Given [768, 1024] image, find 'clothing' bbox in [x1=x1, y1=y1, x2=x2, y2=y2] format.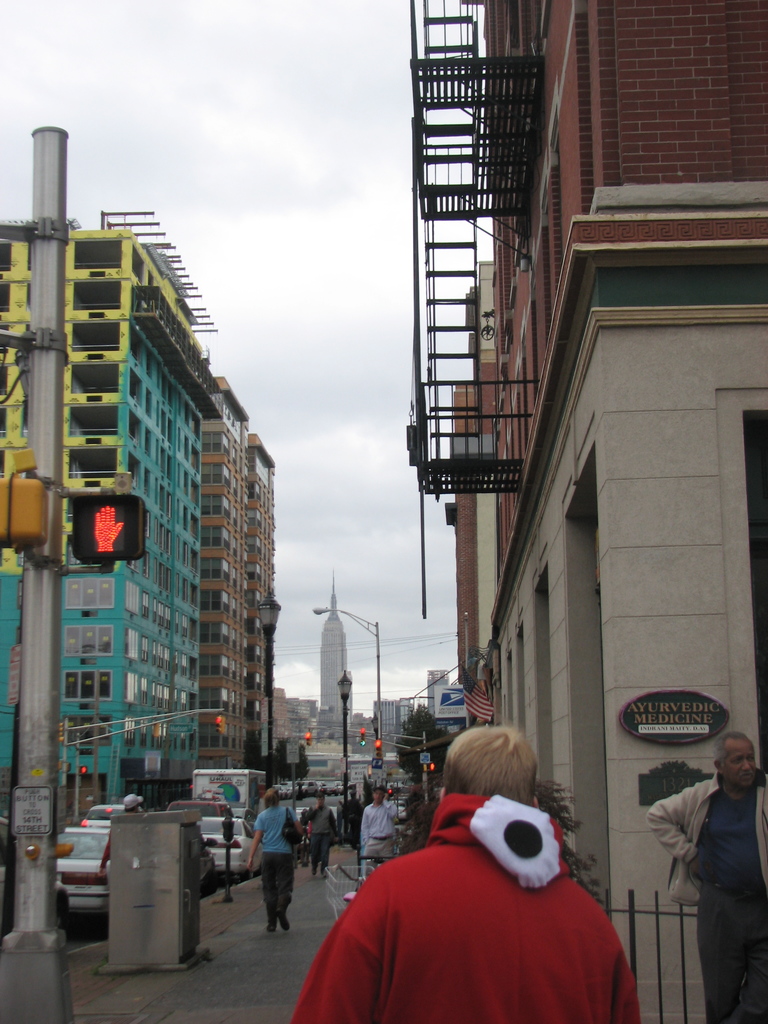
[x1=254, y1=799, x2=307, y2=916].
